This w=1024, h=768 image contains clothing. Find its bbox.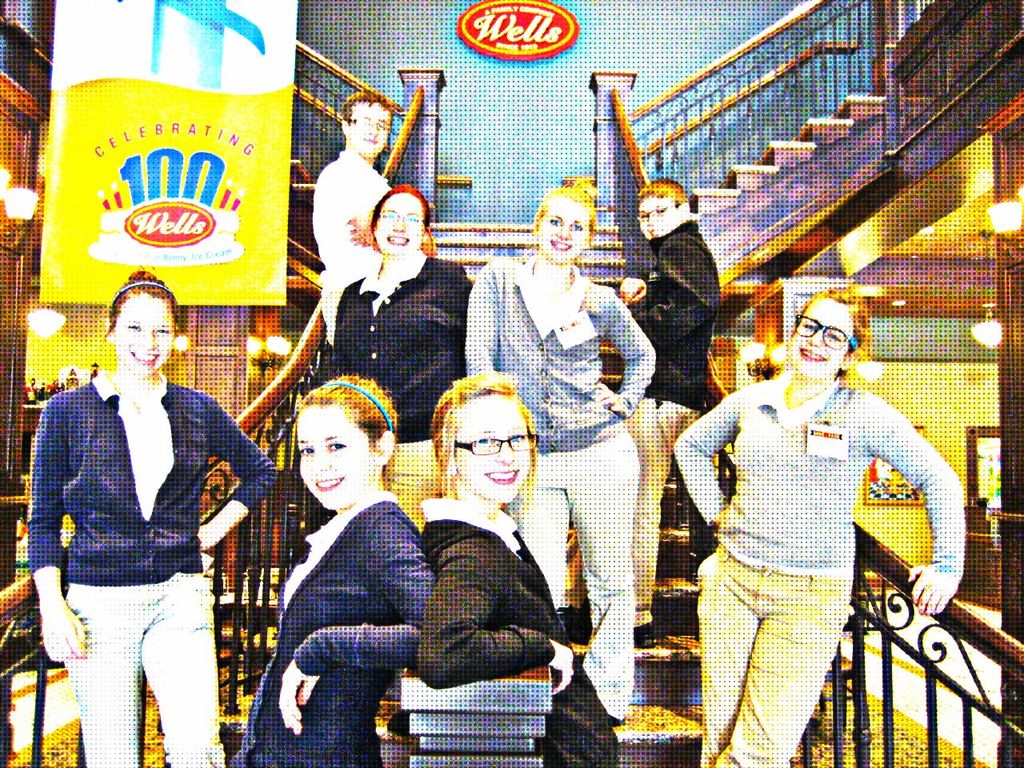
{"x1": 29, "y1": 282, "x2": 254, "y2": 767}.
